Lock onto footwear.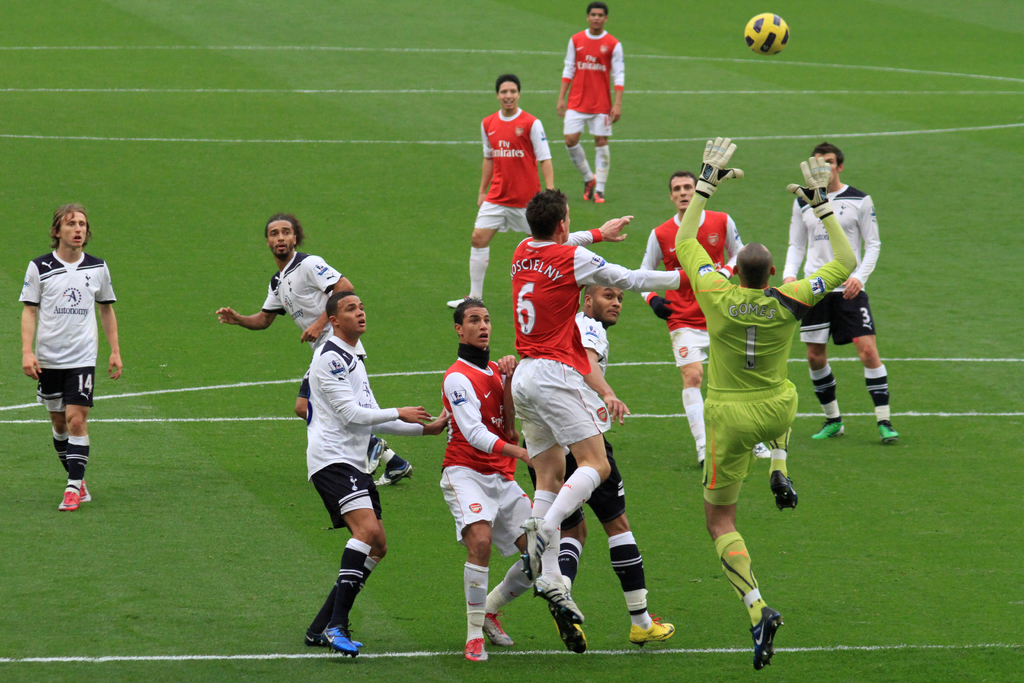
Locked: bbox=[58, 480, 89, 509].
